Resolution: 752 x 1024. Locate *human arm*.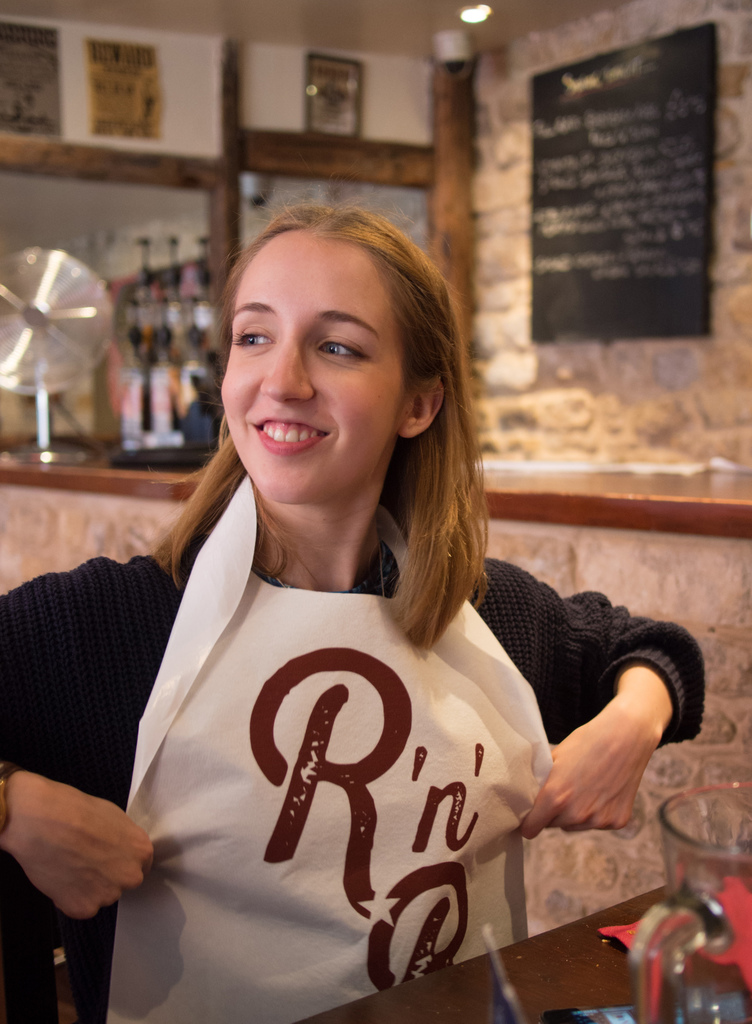
detection(0, 547, 159, 927).
